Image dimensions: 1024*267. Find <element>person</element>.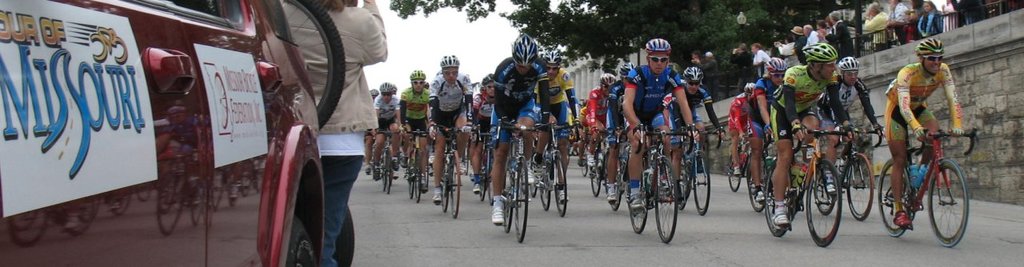
bbox(879, 34, 966, 237).
